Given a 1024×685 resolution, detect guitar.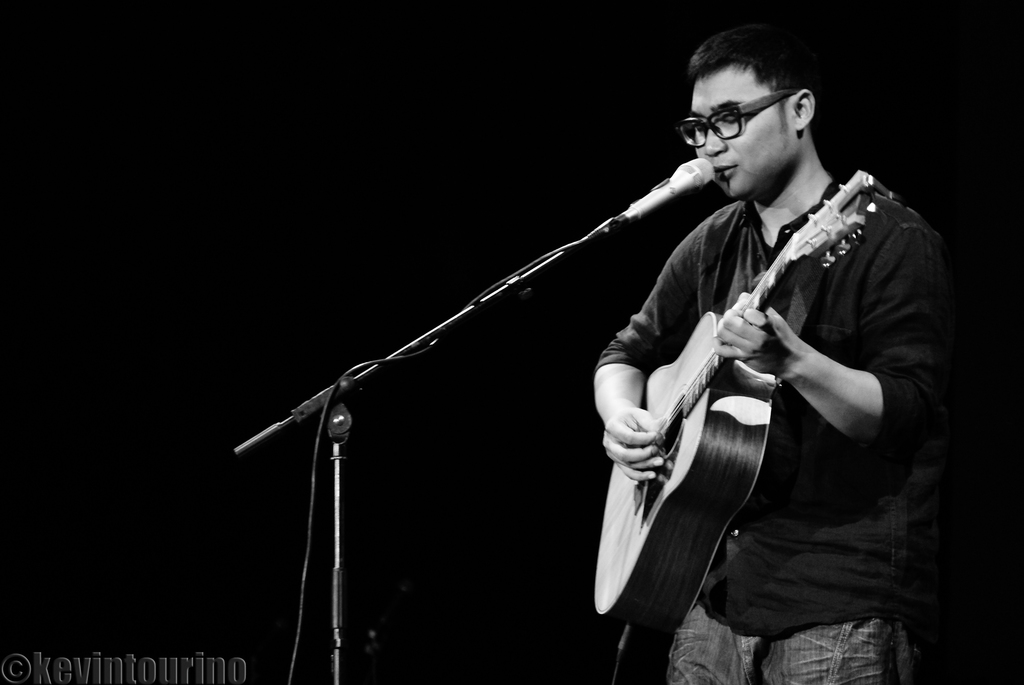
pyautogui.locateOnScreen(602, 101, 877, 670).
